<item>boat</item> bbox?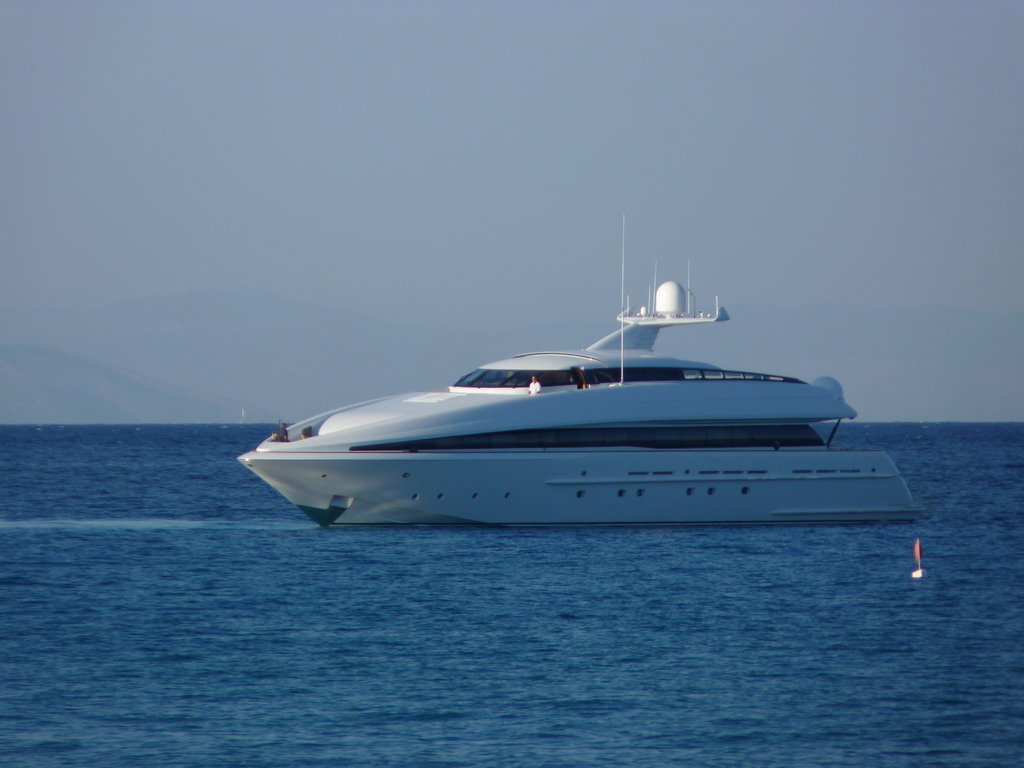
[236, 243, 897, 542]
